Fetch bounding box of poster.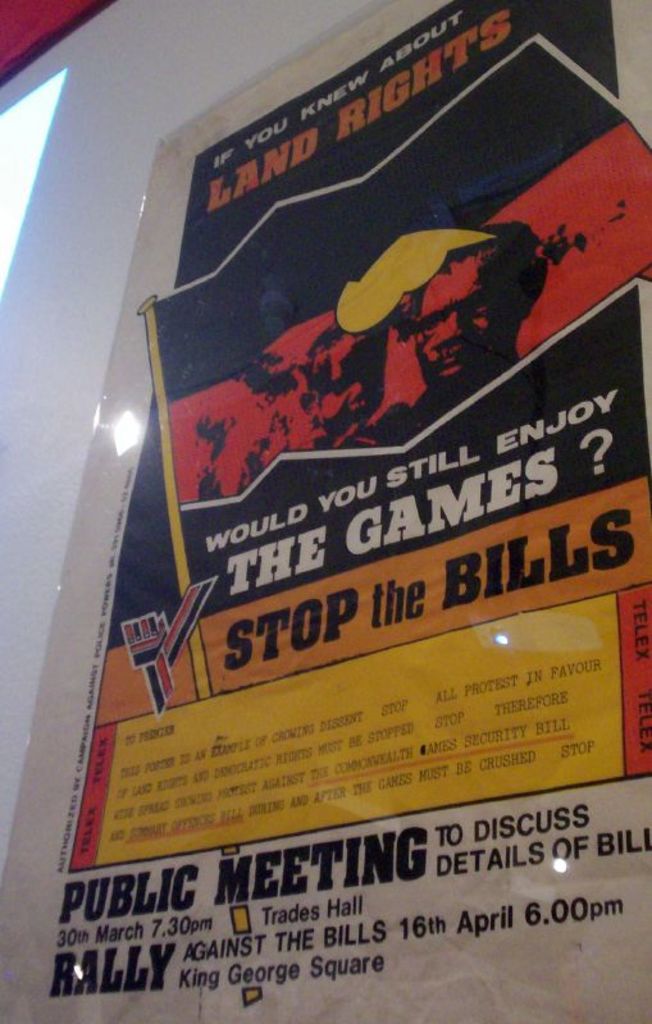
Bbox: <box>0,0,651,1023</box>.
